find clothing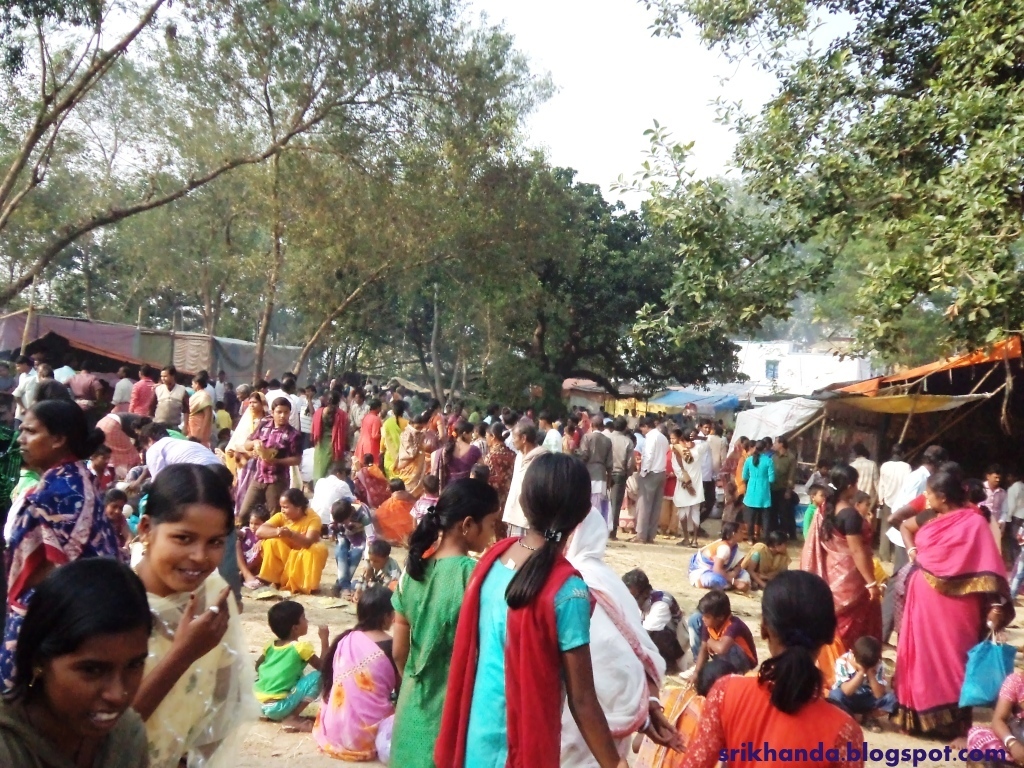
BBox(994, 480, 1023, 568)
